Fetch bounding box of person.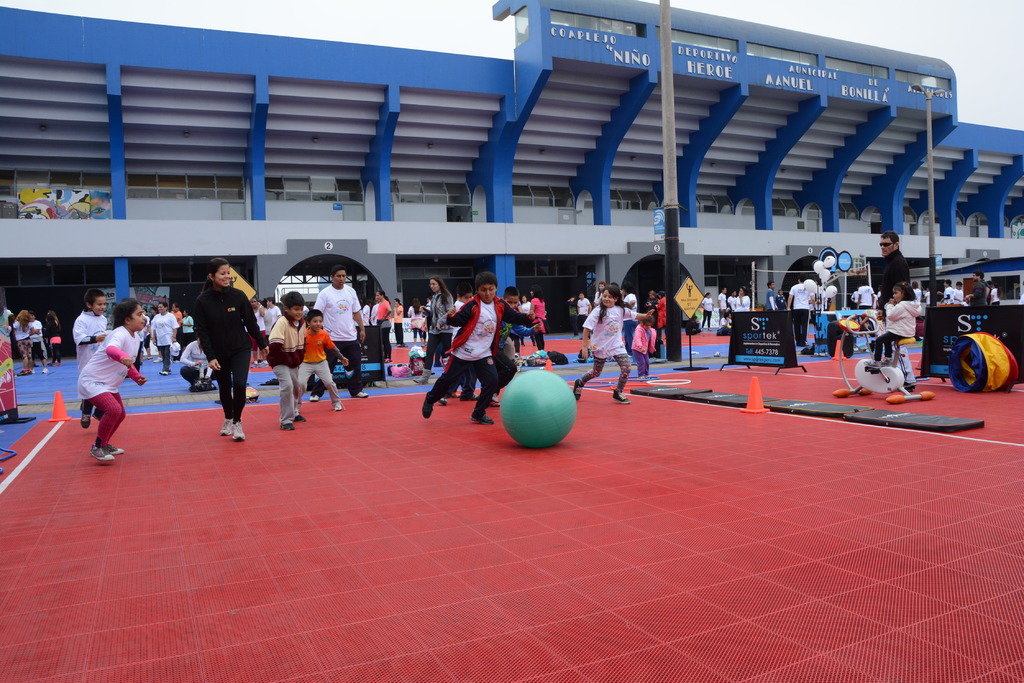
Bbox: Rect(572, 282, 655, 405).
